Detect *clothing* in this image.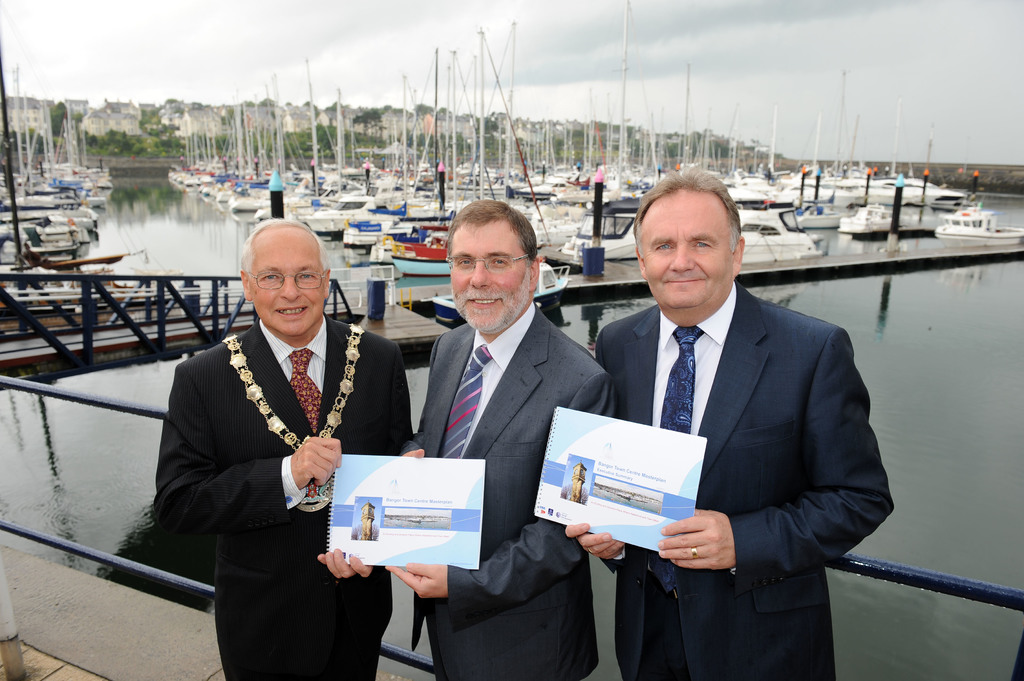
Detection: select_region(166, 253, 395, 659).
